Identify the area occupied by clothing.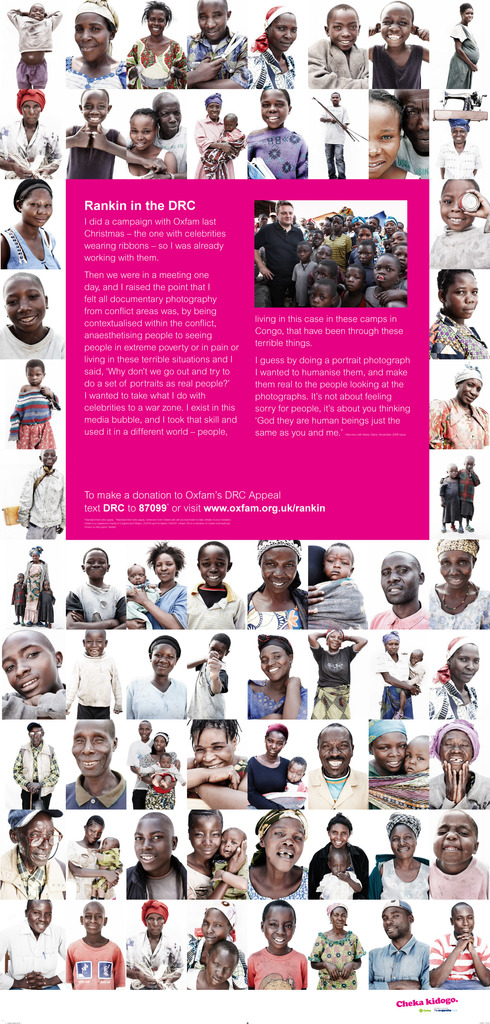
Area: left=19, top=557, right=50, bottom=629.
